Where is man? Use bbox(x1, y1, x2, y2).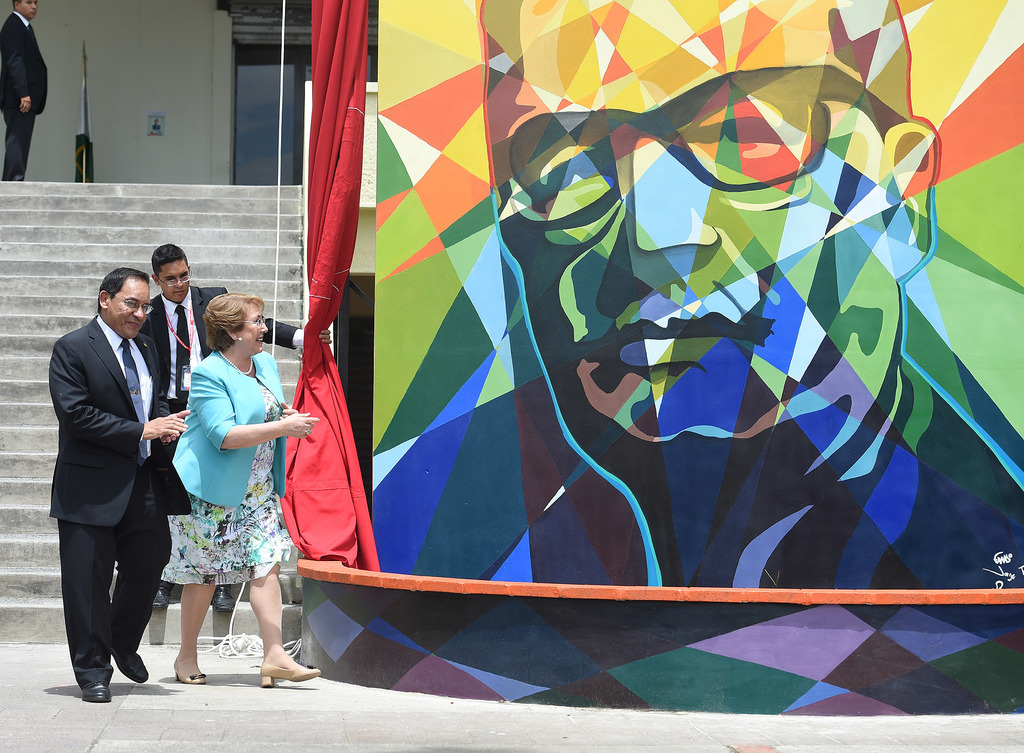
bbox(138, 242, 333, 613).
